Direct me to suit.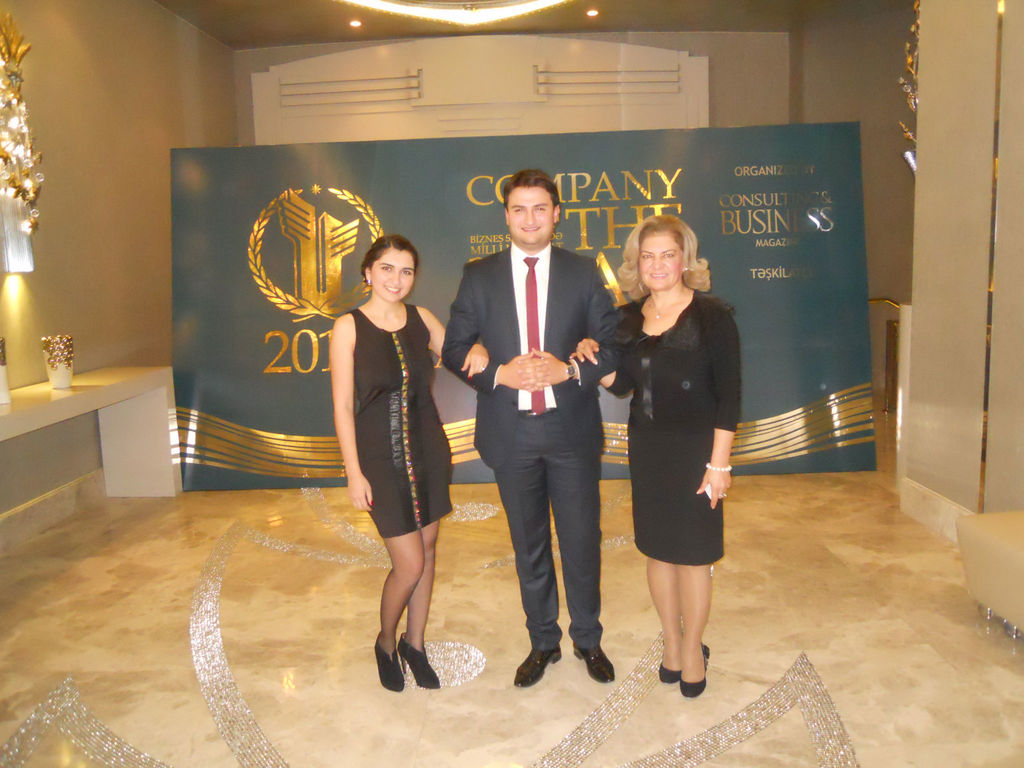
Direction: detection(455, 171, 612, 682).
